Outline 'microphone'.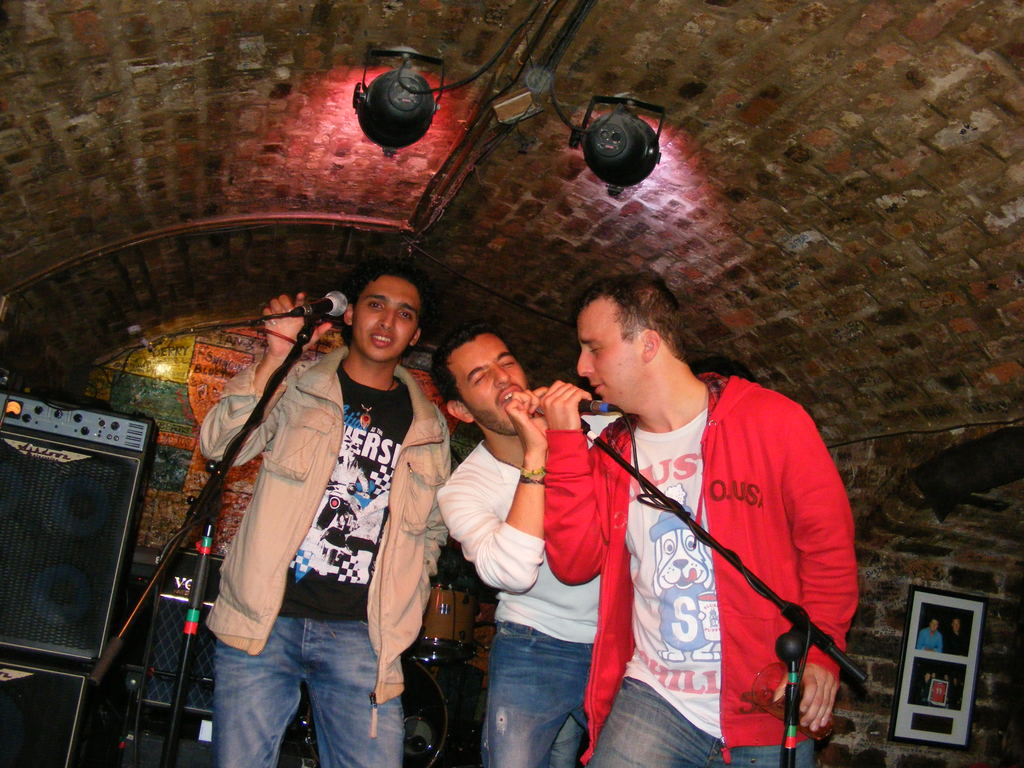
Outline: {"left": 532, "top": 389, "right": 622, "bottom": 422}.
